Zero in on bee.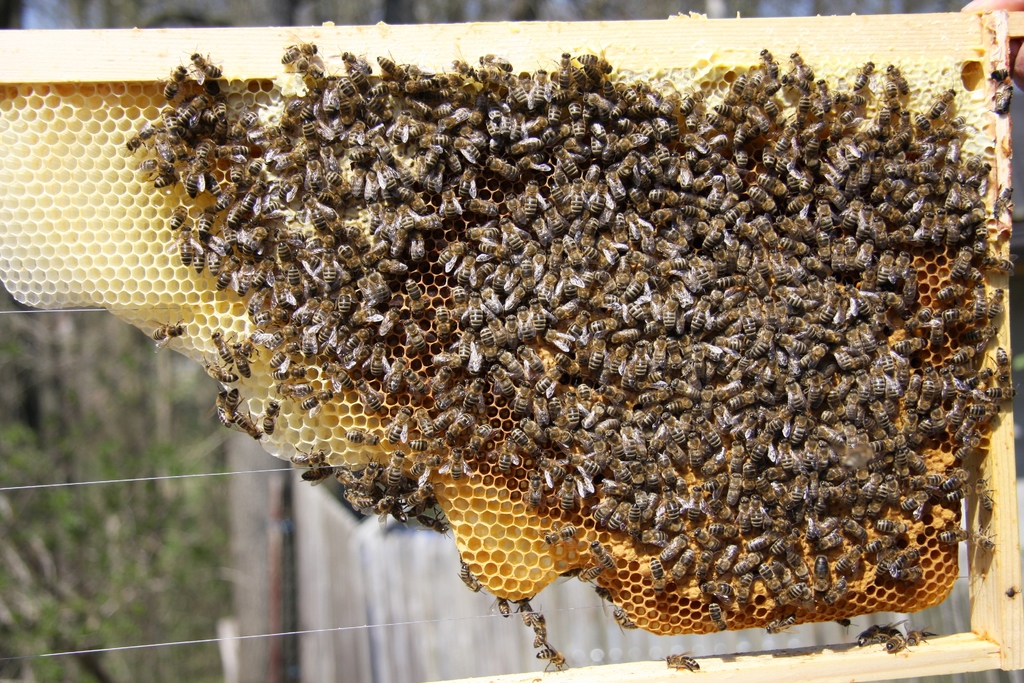
Zeroed in: bbox=[904, 474, 924, 489].
